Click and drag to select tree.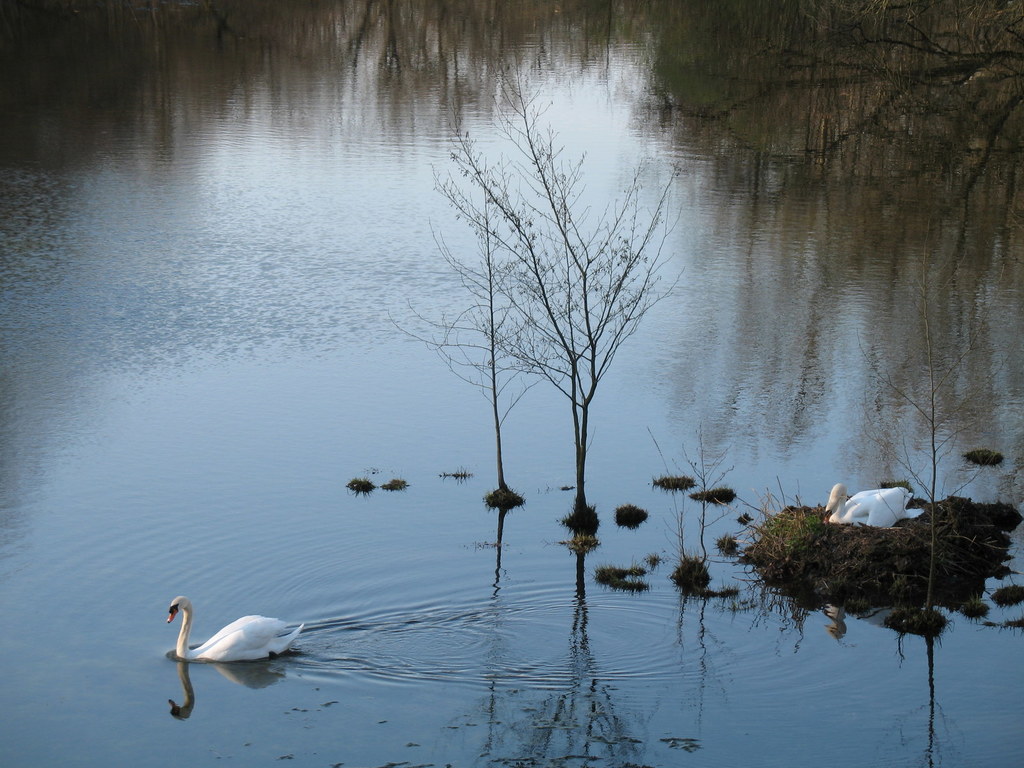
Selection: {"left": 763, "top": 0, "right": 1023, "bottom": 113}.
